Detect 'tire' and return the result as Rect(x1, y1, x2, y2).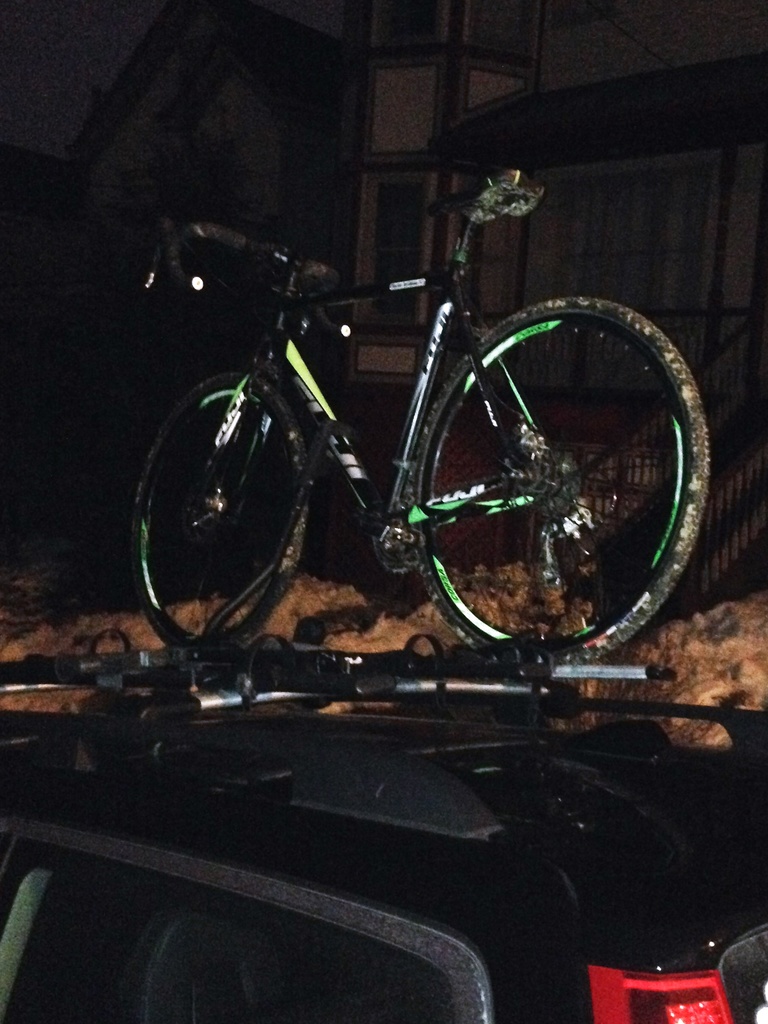
Rect(152, 353, 318, 630).
